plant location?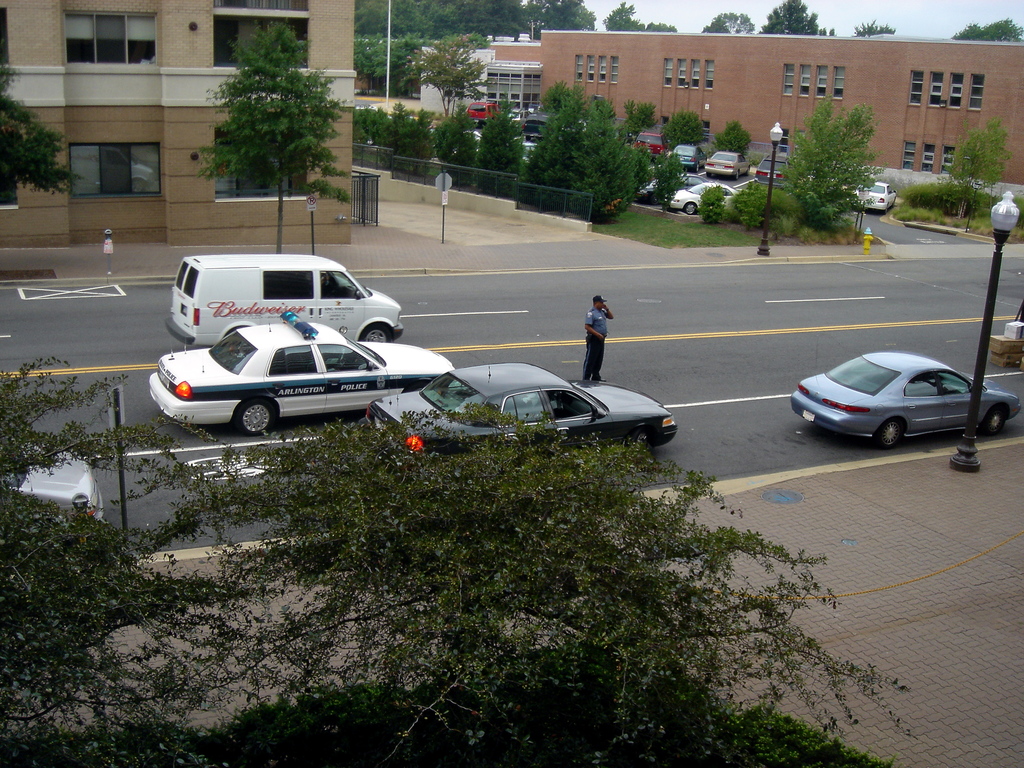
513, 80, 598, 212
